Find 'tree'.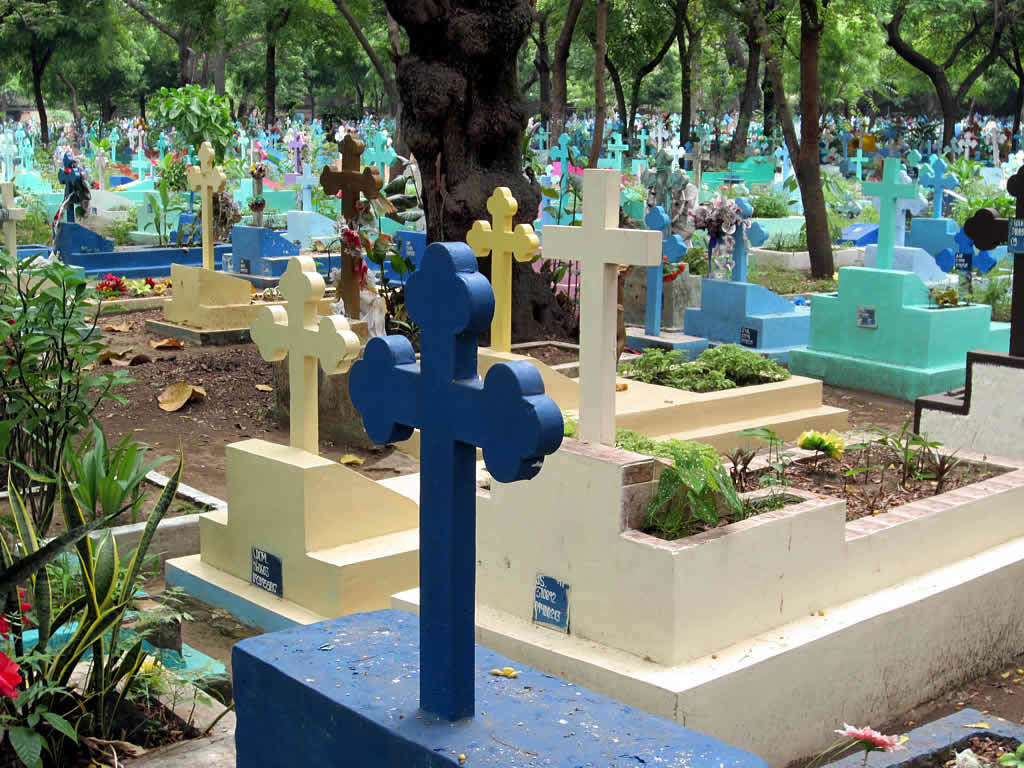
BBox(0, 0, 112, 152).
